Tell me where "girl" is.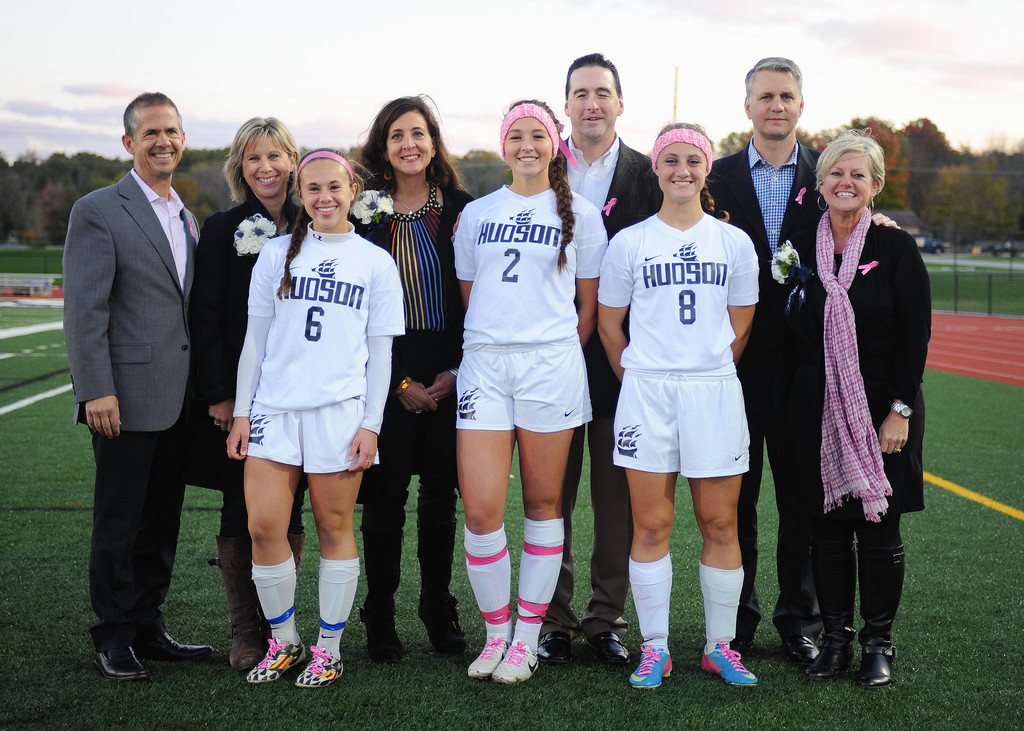
"girl" is at crop(228, 150, 403, 686).
